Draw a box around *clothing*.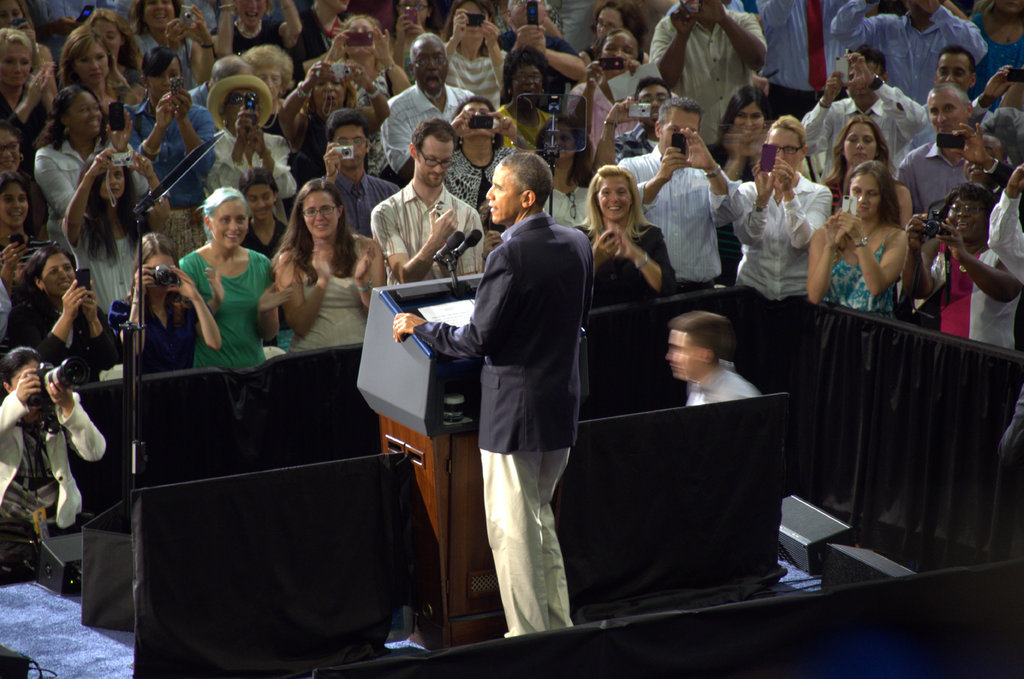
231 18 285 48.
